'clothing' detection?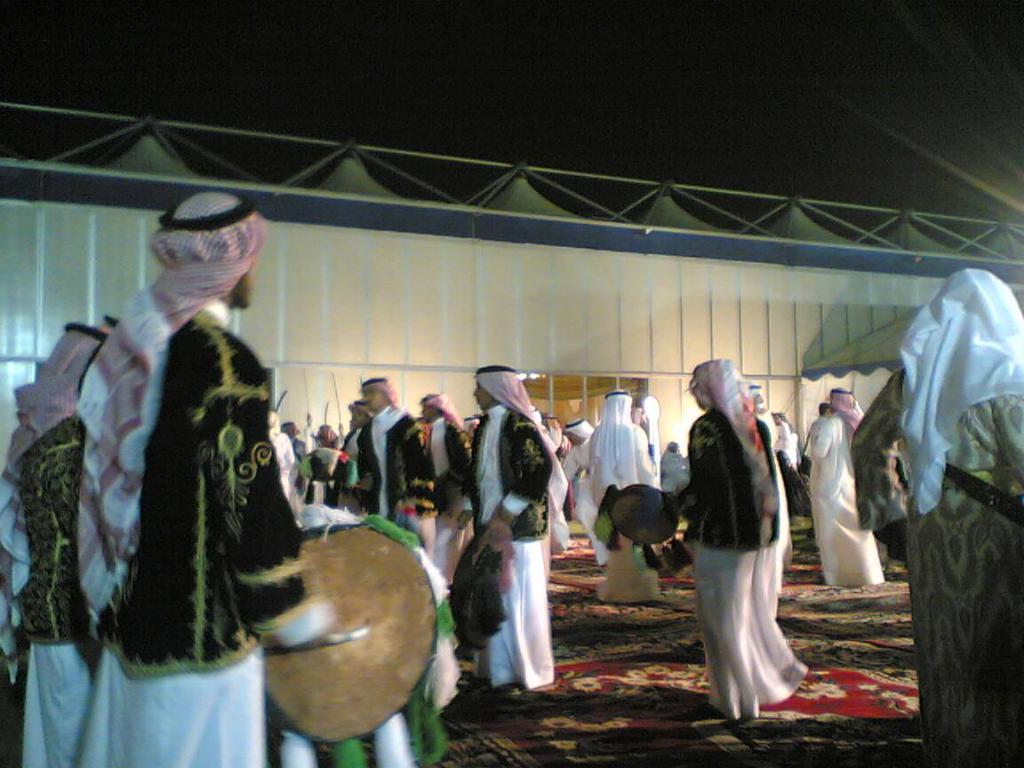
303,429,338,504
